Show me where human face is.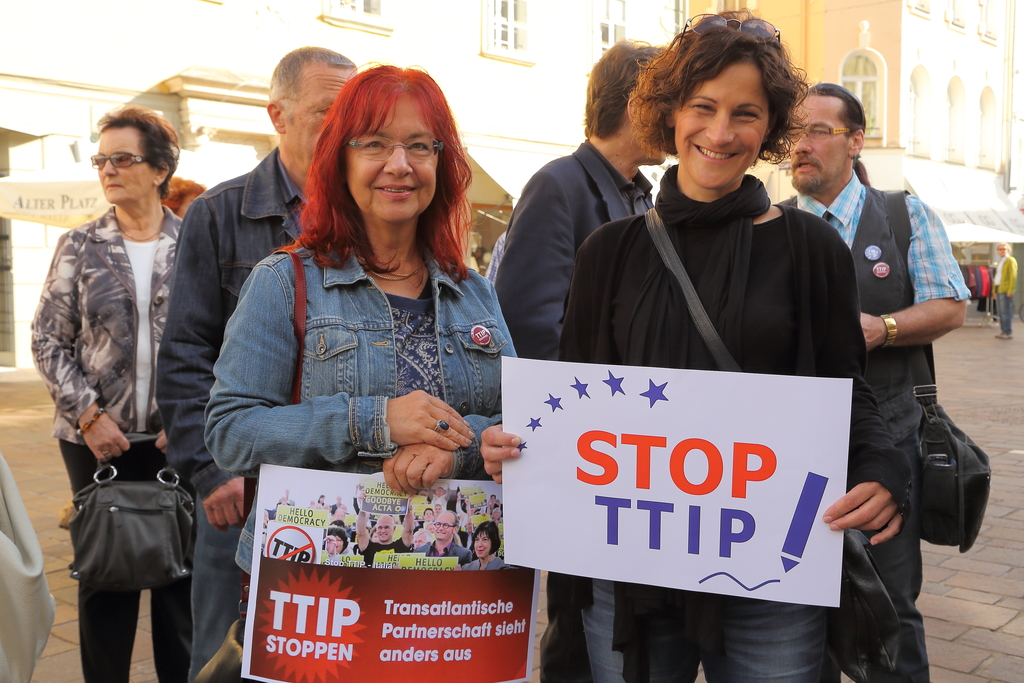
human face is at detection(492, 511, 500, 521).
